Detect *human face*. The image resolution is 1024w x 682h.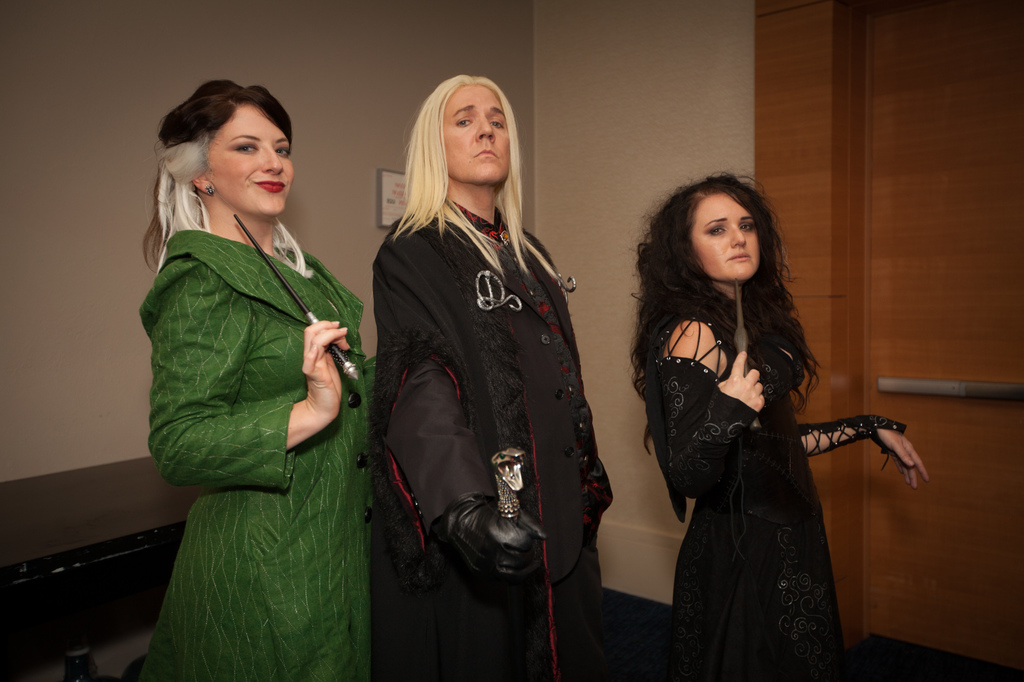
left=444, top=83, right=505, bottom=195.
